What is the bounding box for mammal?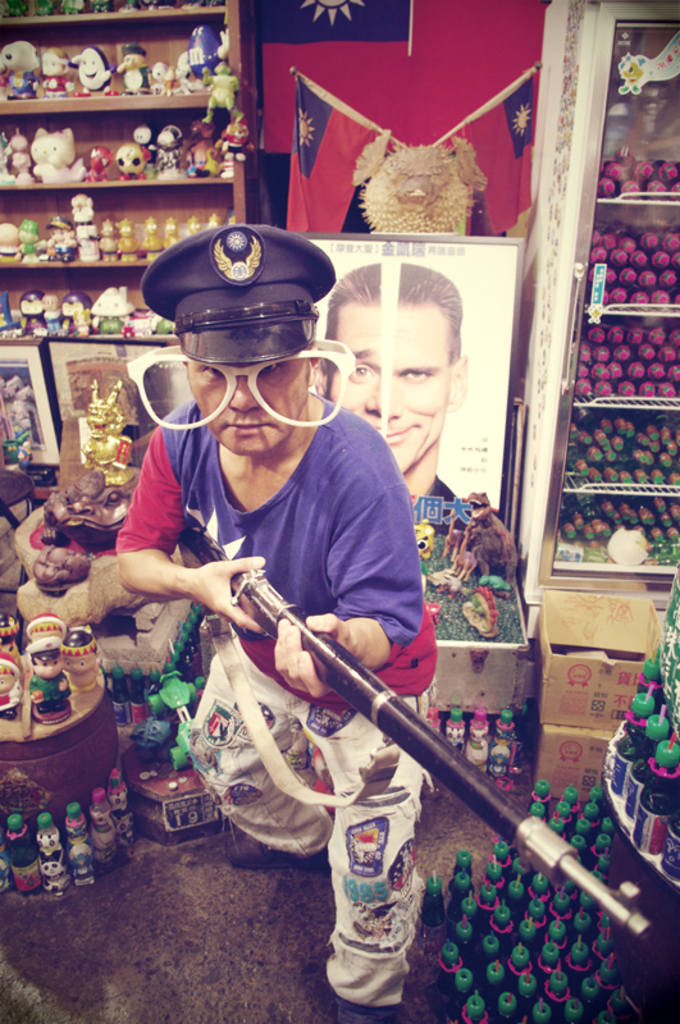
left=314, top=259, right=457, bottom=504.
